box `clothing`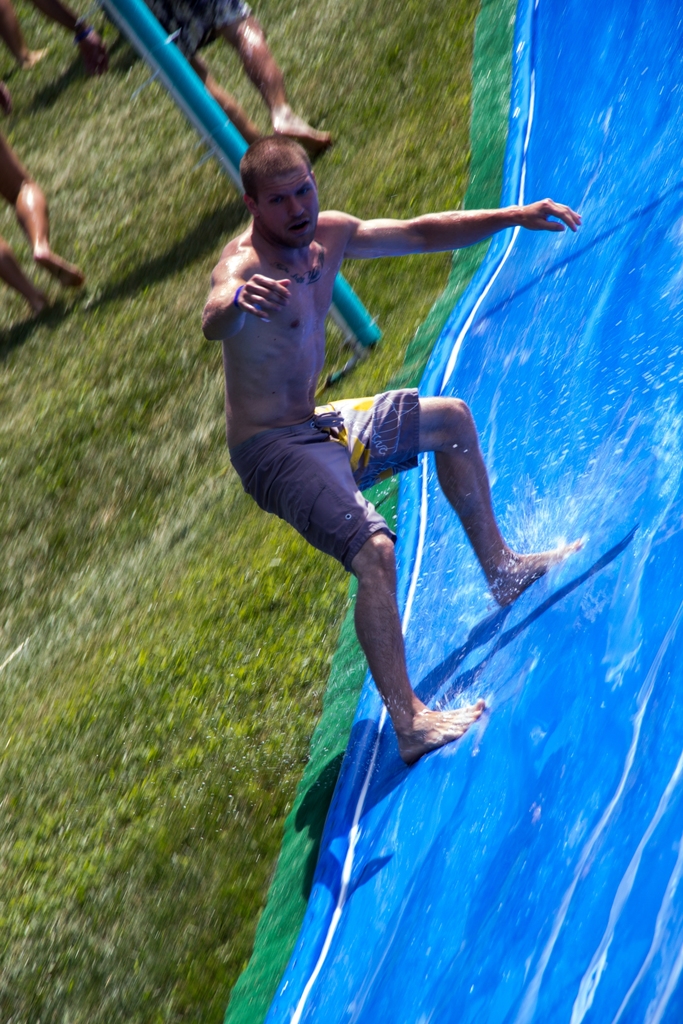
[x1=228, y1=388, x2=420, y2=570]
